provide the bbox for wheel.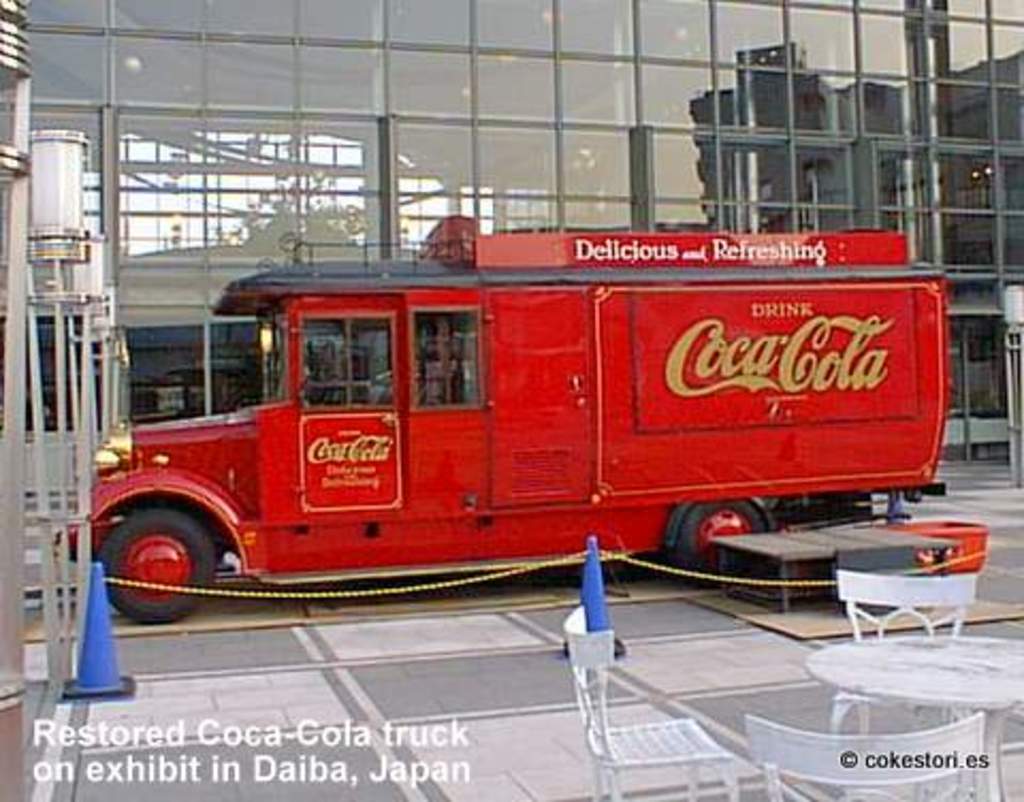
92:508:218:627.
